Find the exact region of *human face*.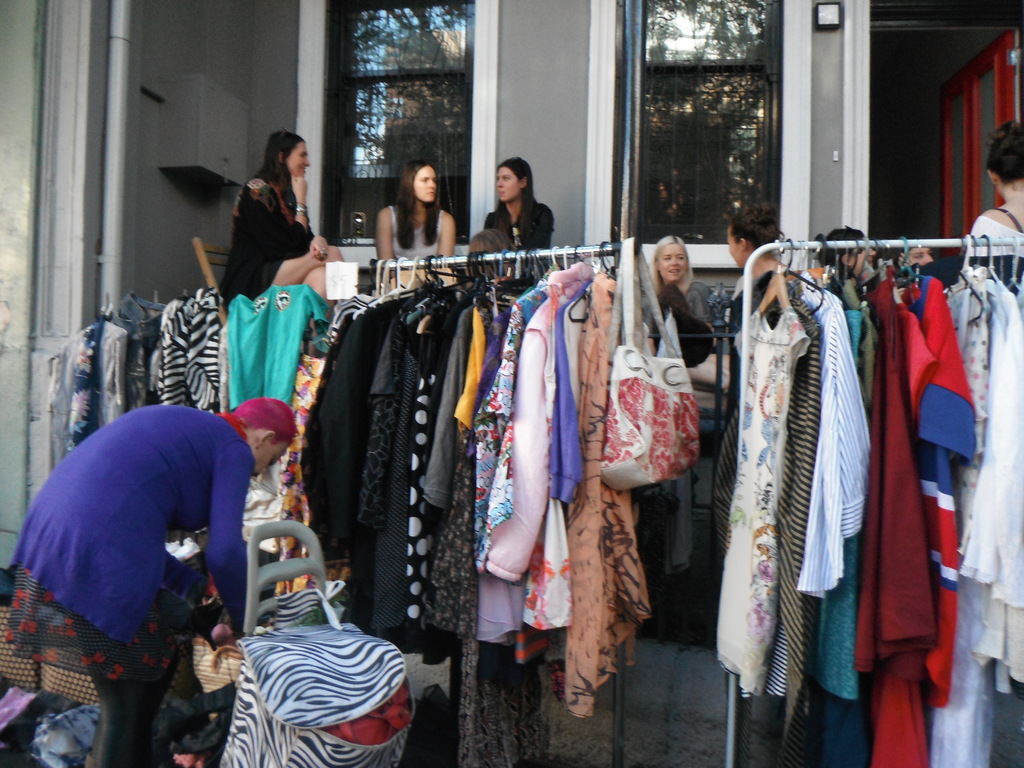
Exact region: 494, 168, 522, 200.
